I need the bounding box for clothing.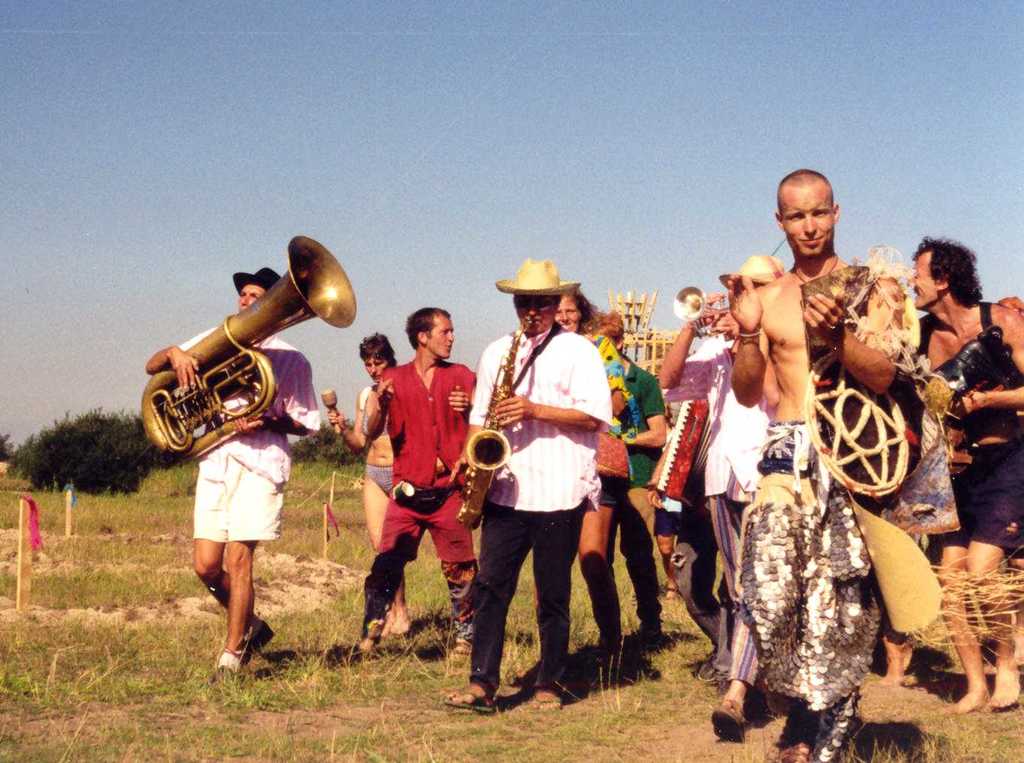
Here it is: <region>594, 335, 638, 507</region>.
